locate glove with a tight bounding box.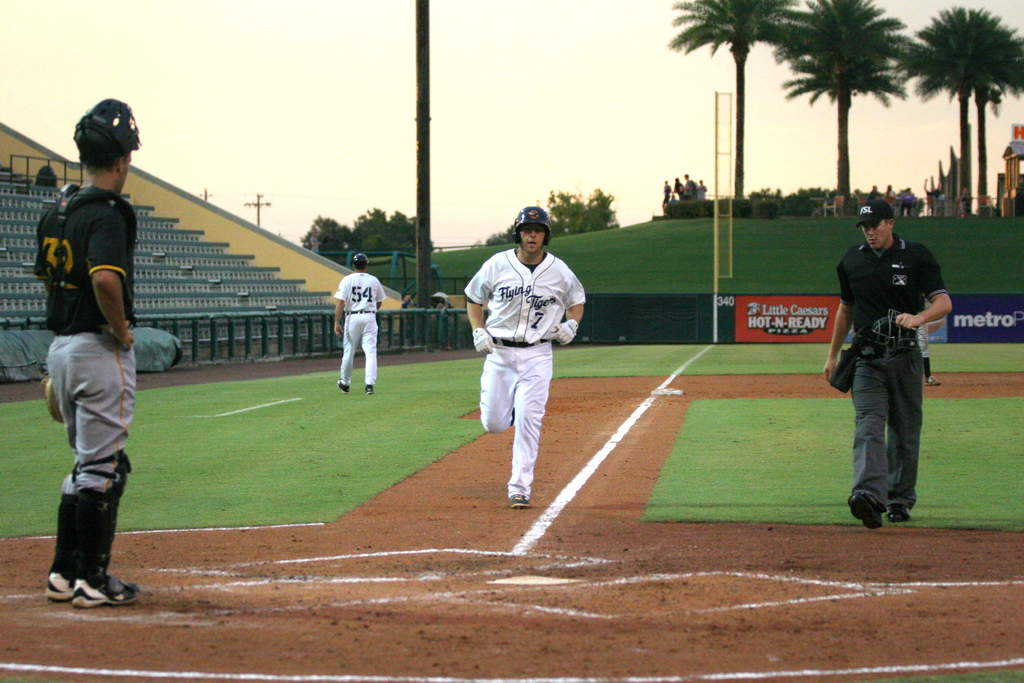
detection(549, 319, 579, 347).
